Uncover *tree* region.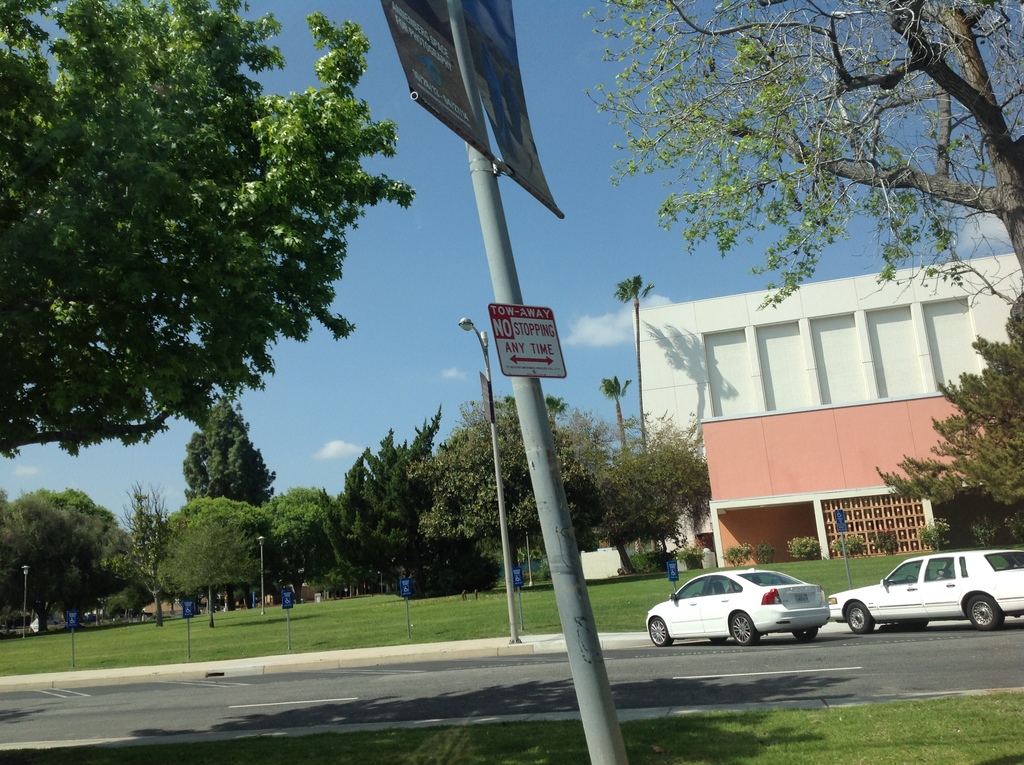
Uncovered: box=[565, 408, 712, 576].
